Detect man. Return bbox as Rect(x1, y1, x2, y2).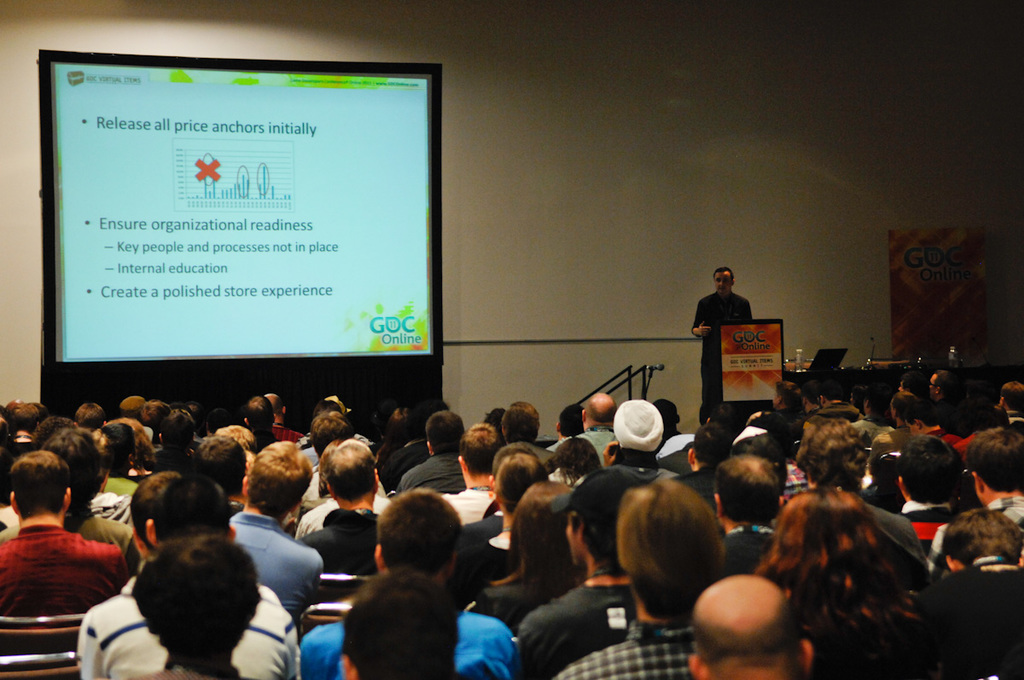
Rect(926, 365, 954, 418).
